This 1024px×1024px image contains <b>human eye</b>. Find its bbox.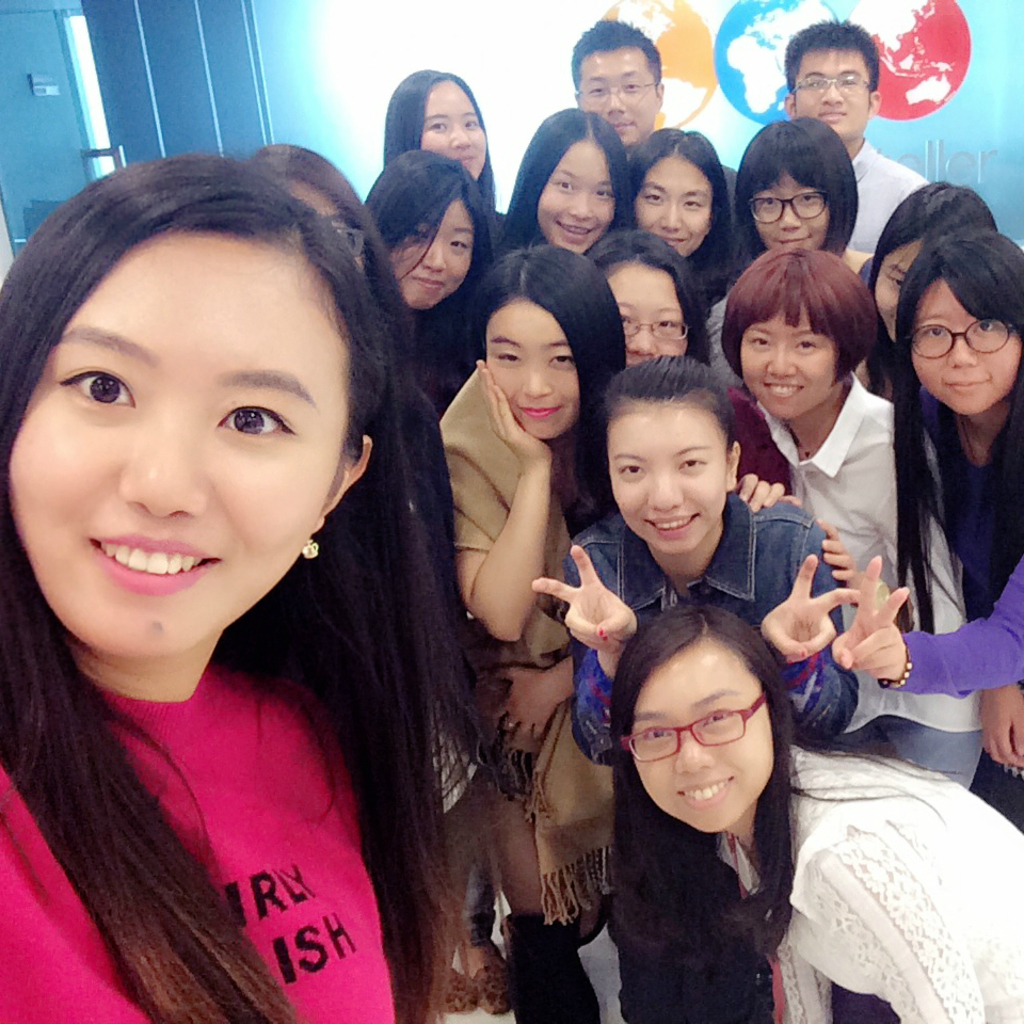
465,113,483,134.
